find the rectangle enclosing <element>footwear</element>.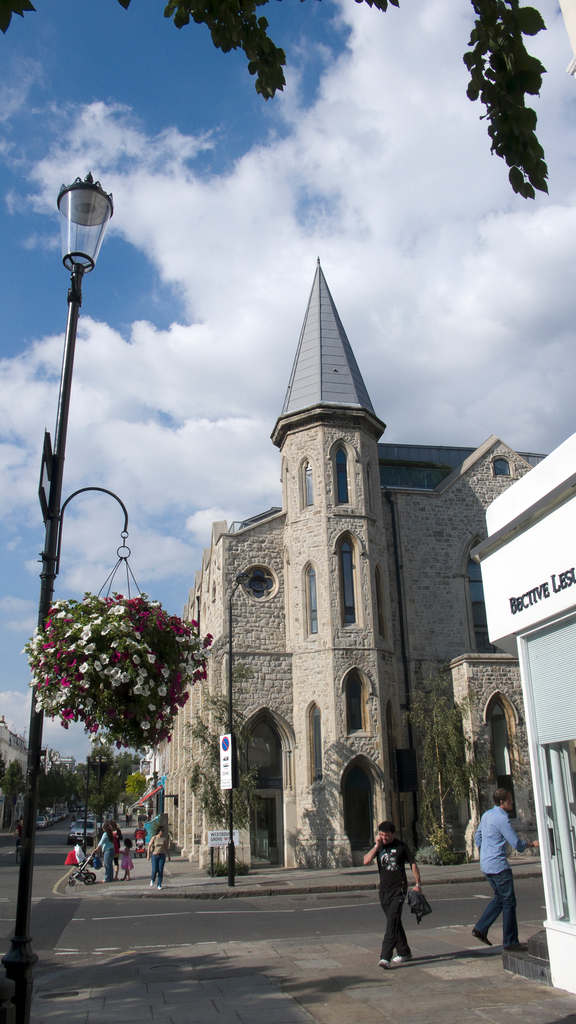
bbox=(389, 952, 412, 966).
